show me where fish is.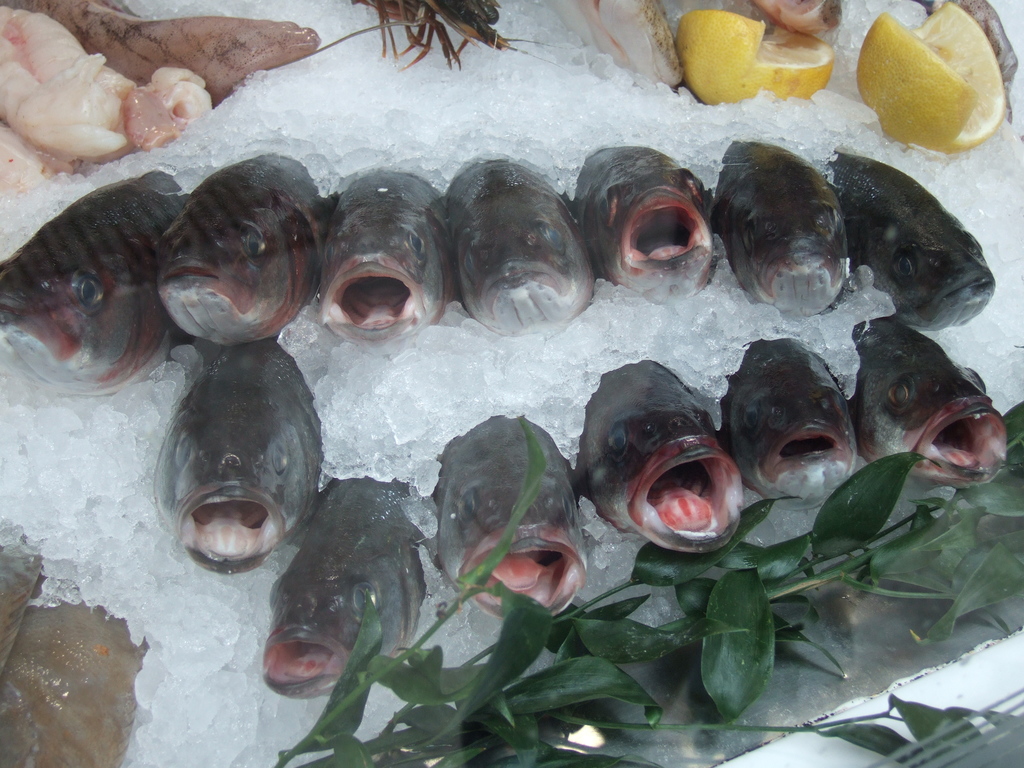
fish is at box(436, 409, 587, 631).
